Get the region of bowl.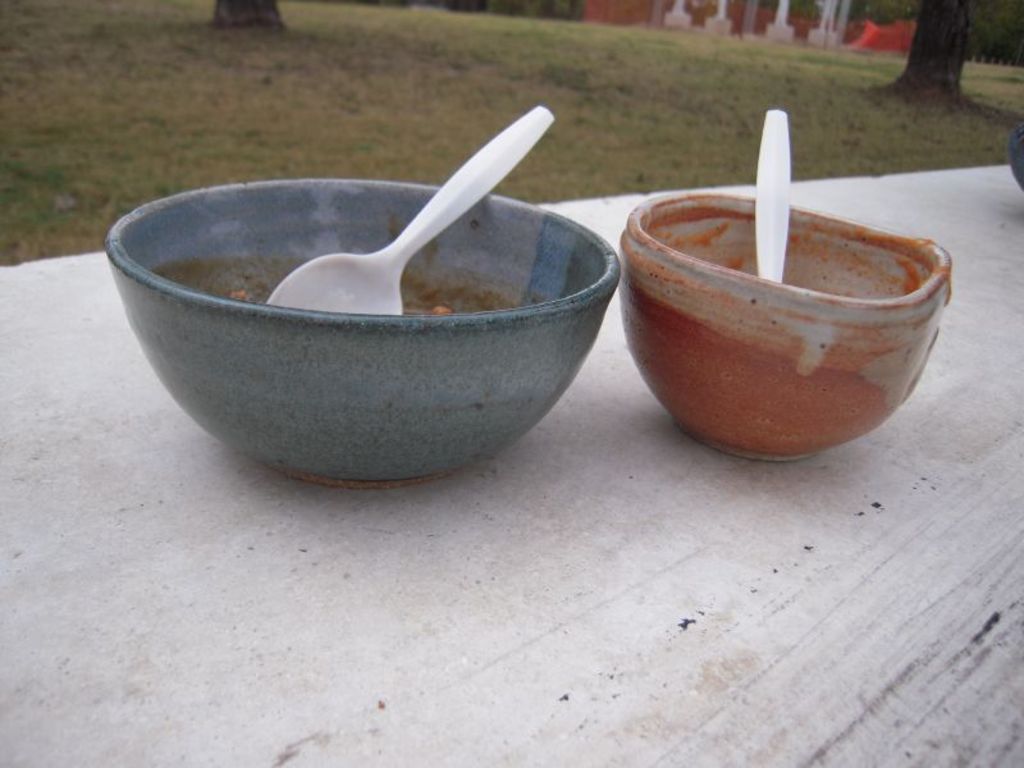
{"x1": 1005, "y1": 124, "x2": 1021, "y2": 188}.
